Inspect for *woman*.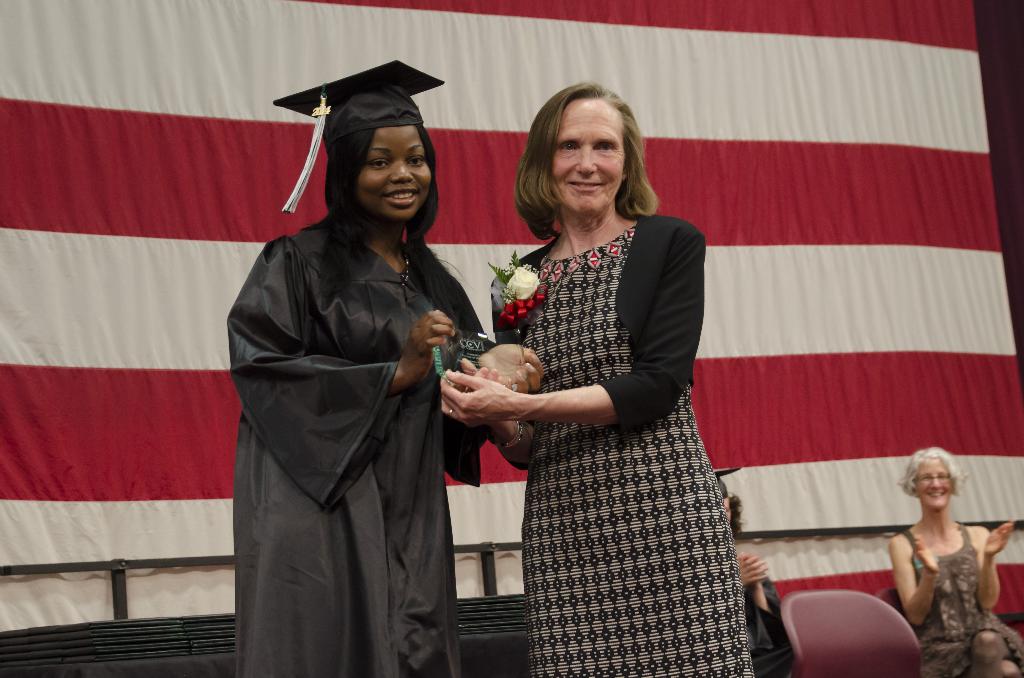
Inspection: rect(715, 464, 804, 677).
